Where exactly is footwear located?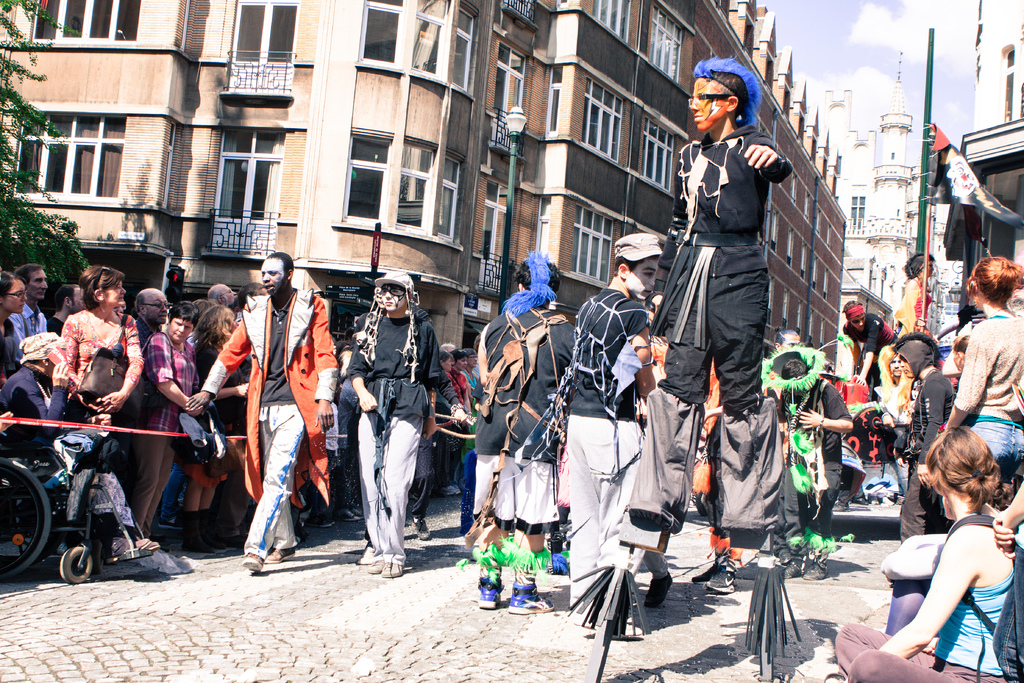
Its bounding box is [643, 570, 669, 607].
